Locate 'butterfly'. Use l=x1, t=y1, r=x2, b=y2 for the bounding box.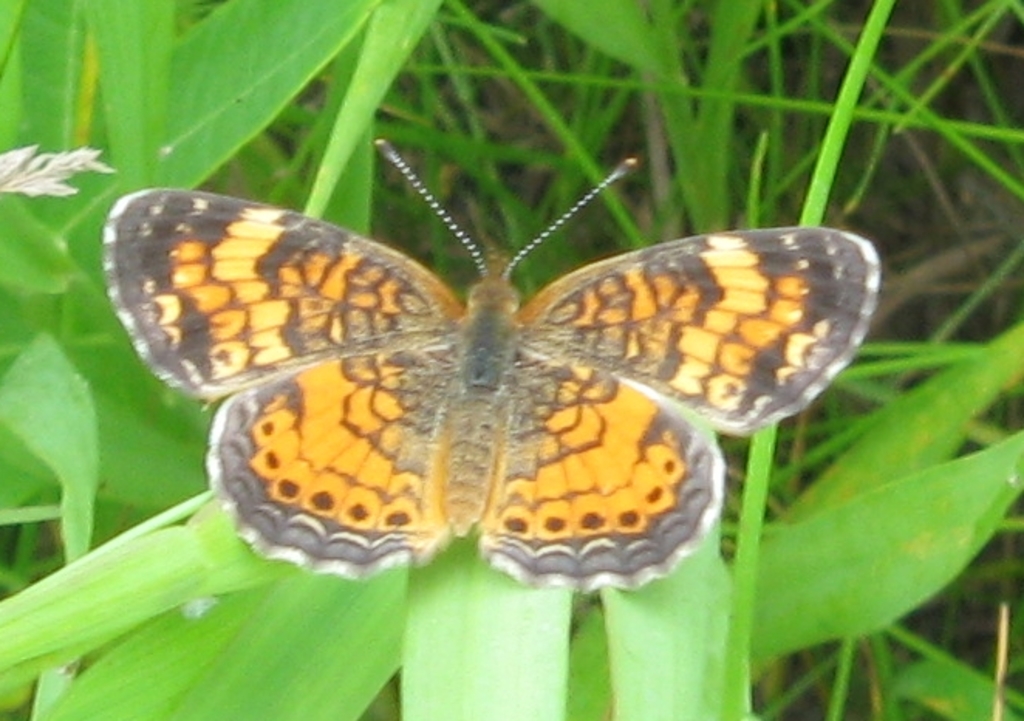
l=102, t=118, r=877, b=605.
